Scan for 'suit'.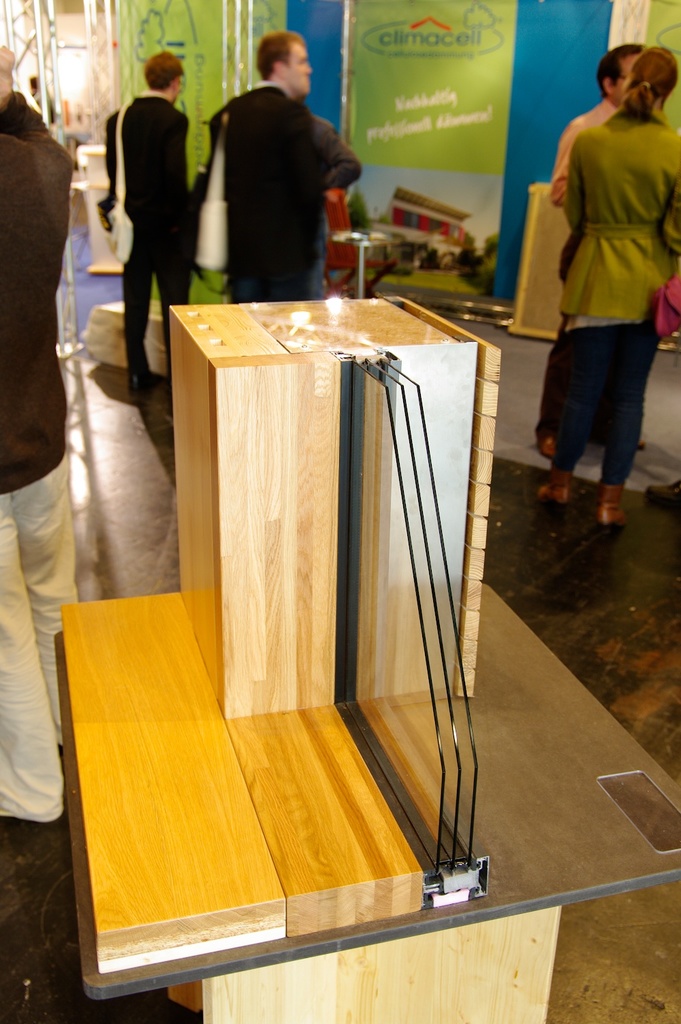
Scan result: locate(206, 86, 364, 306).
